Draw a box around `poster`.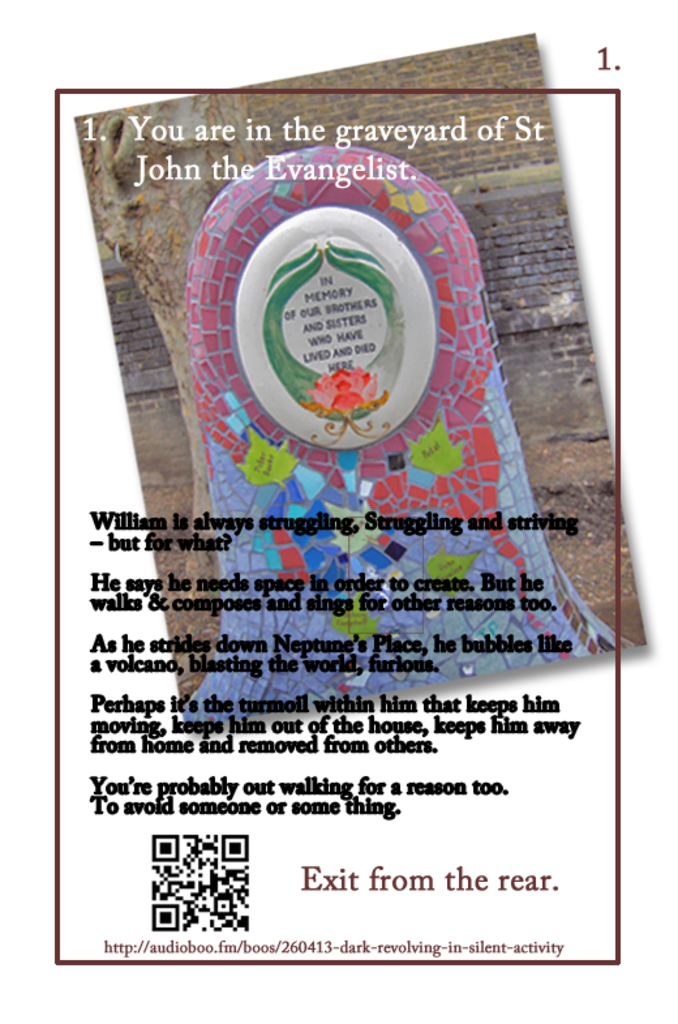
0/0/677/1023.
